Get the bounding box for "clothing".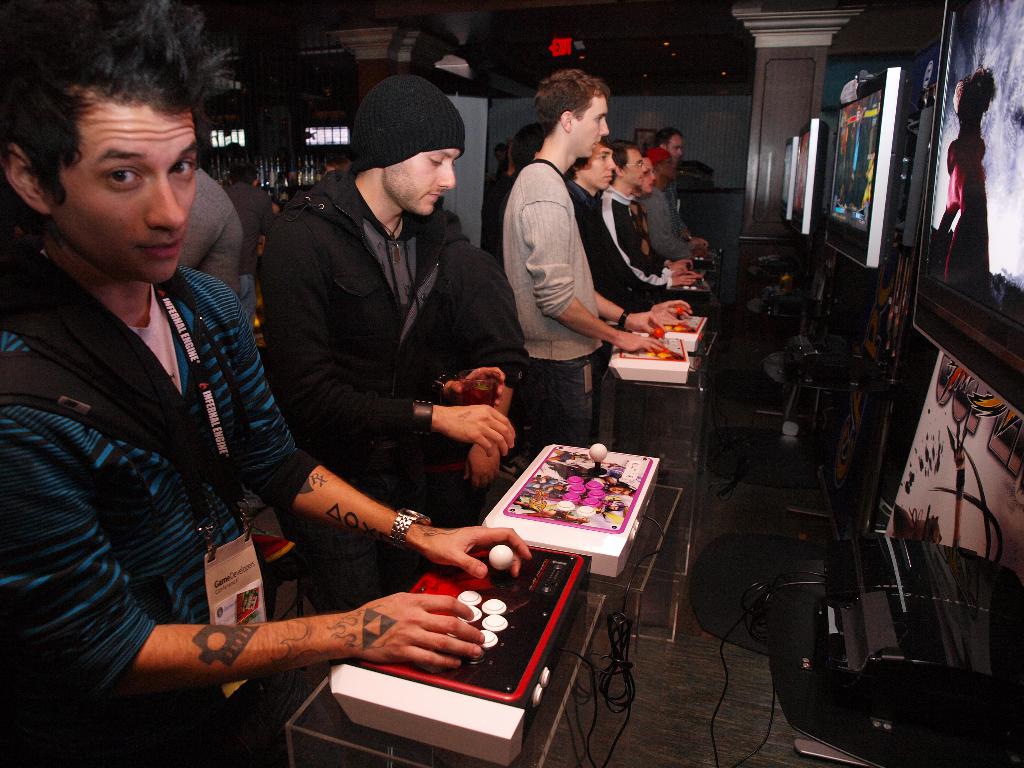
(501,159,598,362).
